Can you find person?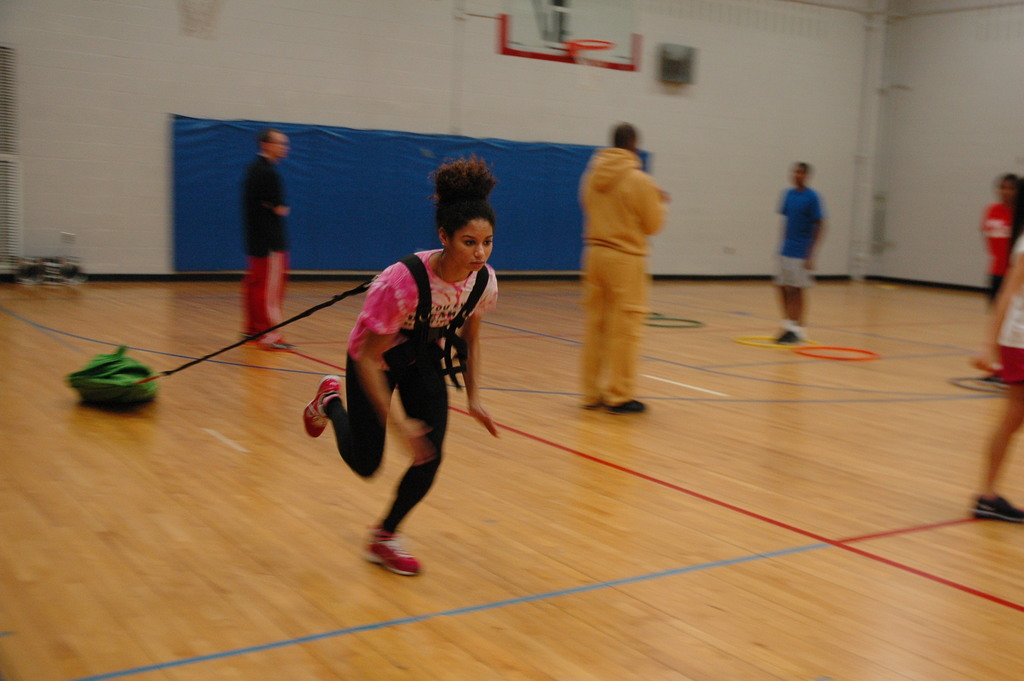
Yes, bounding box: region(776, 160, 826, 343).
